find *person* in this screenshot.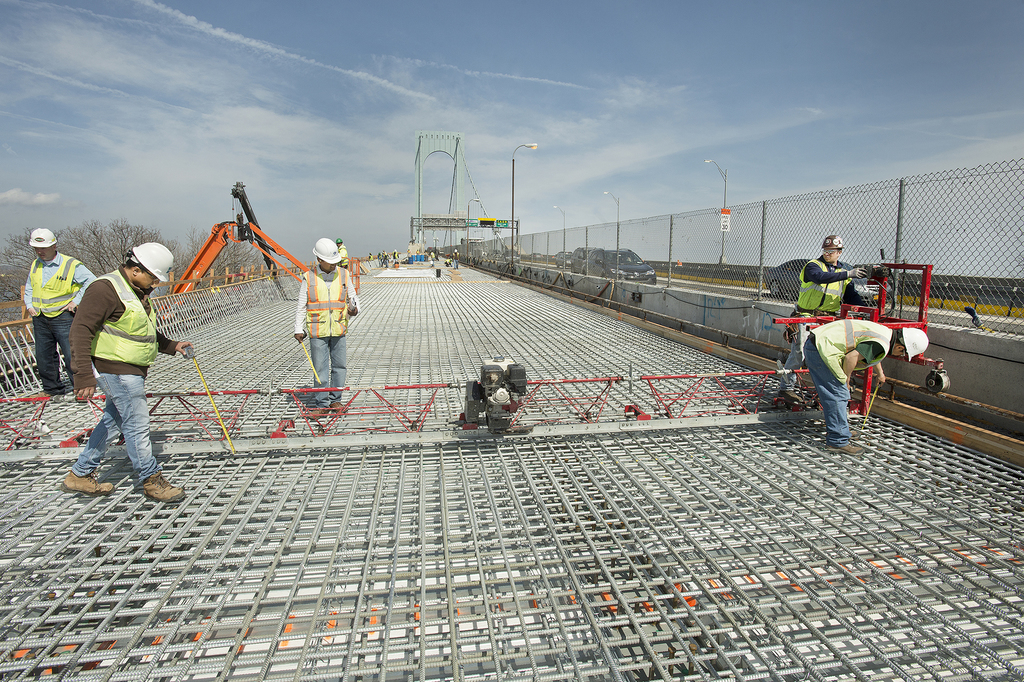
The bounding box for *person* is 291, 237, 356, 410.
